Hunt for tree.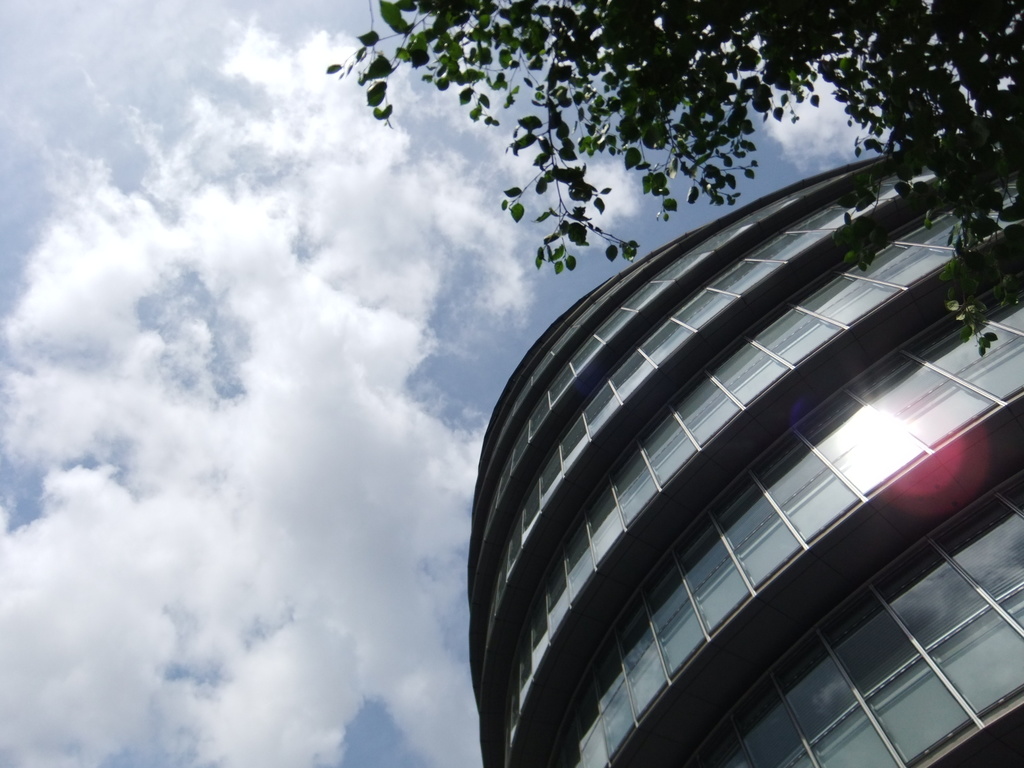
Hunted down at 300:21:951:322.
